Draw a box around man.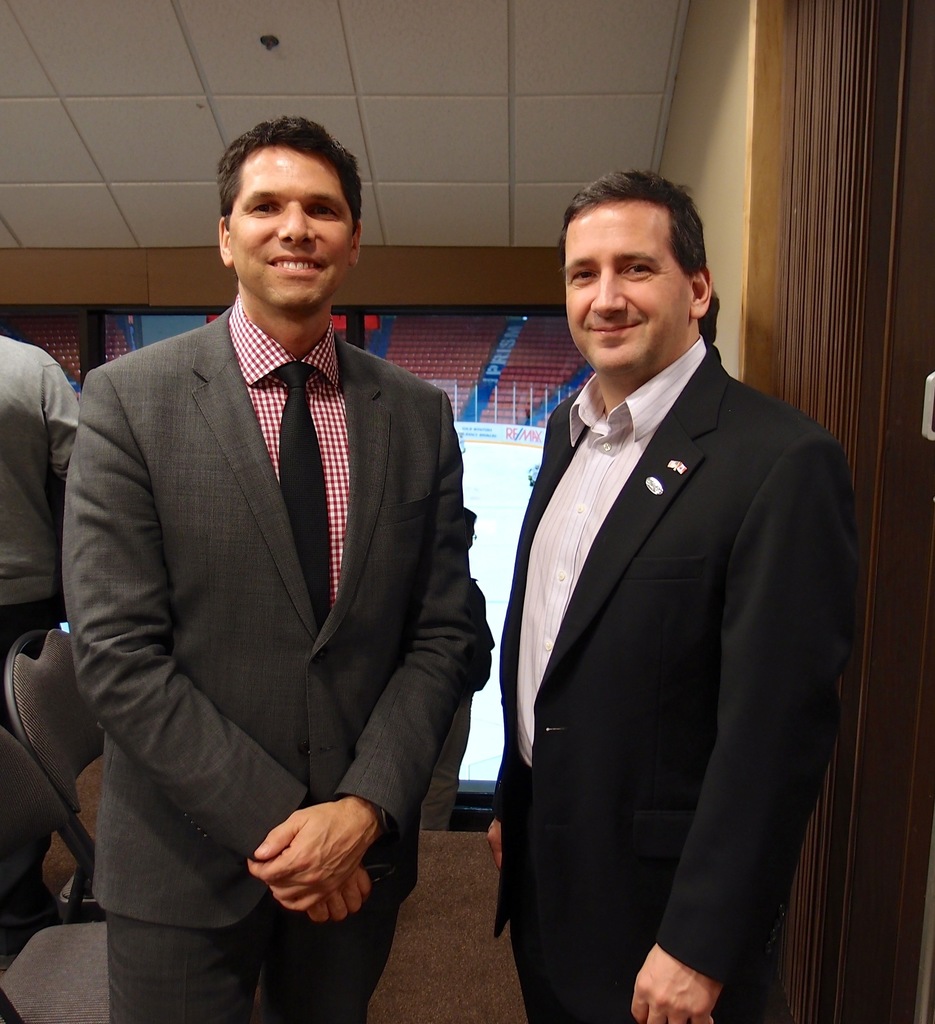
detection(458, 163, 863, 1018).
